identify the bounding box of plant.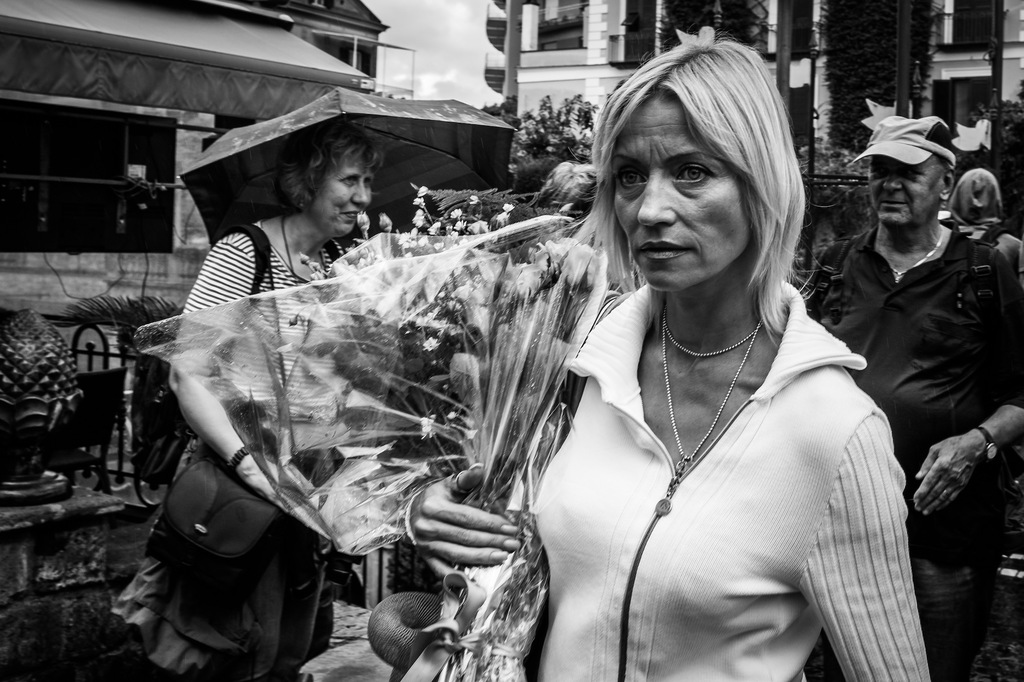
{"left": 465, "top": 90, "right": 598, "bottom": 184}.
